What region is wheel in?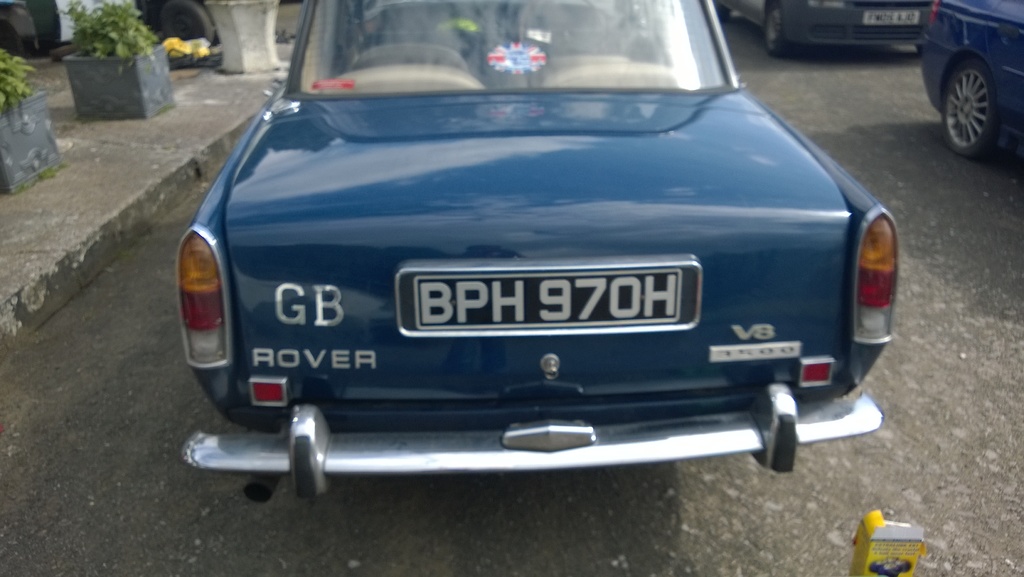
(947, 37, 1010, 145).
